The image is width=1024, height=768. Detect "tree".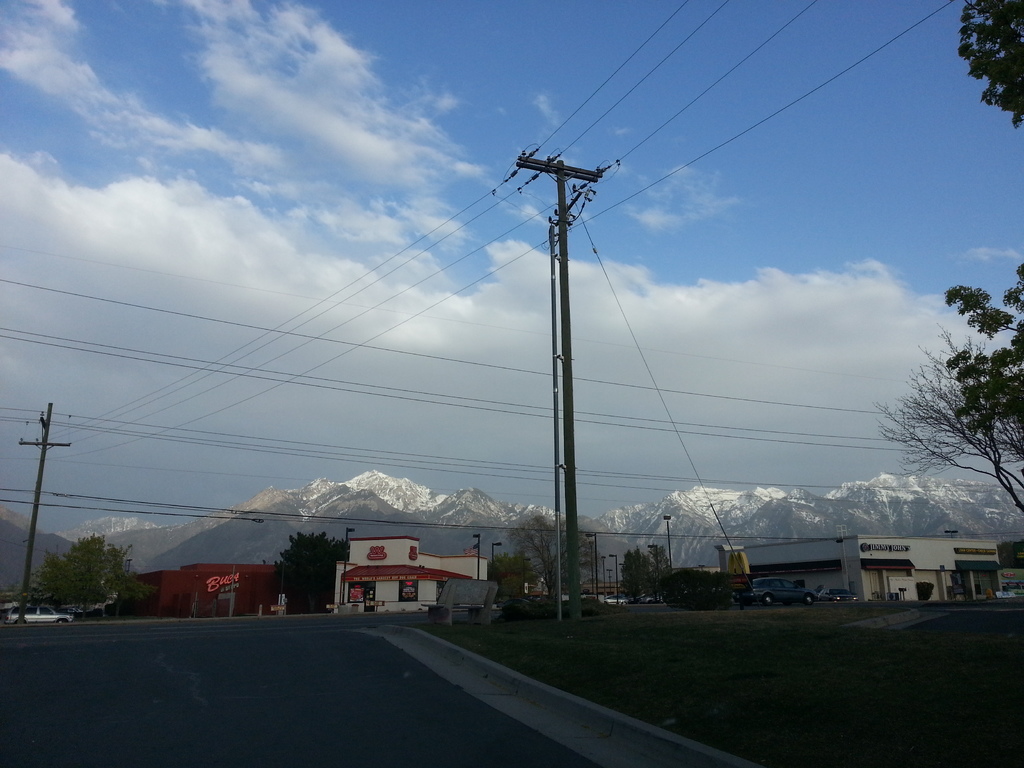
Detection: rect(882, 266, 1011, 543).
